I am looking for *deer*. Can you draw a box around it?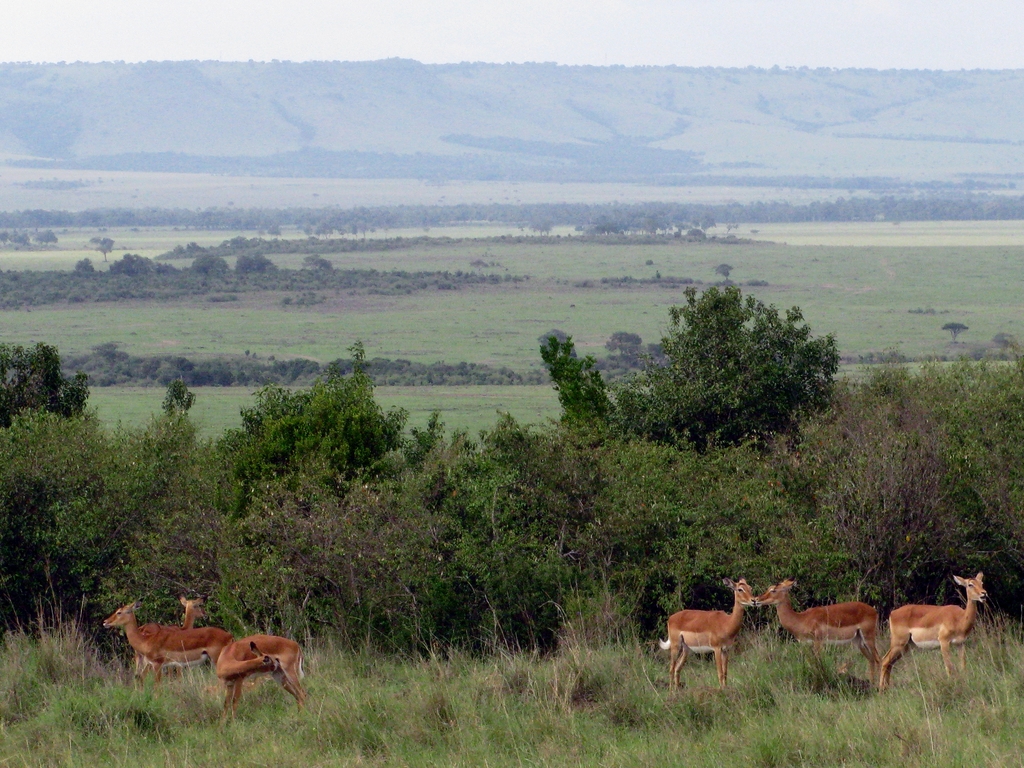
Sure, the bounding box is pyautogui.locateOnScreen(653, 576, 753, 695).
